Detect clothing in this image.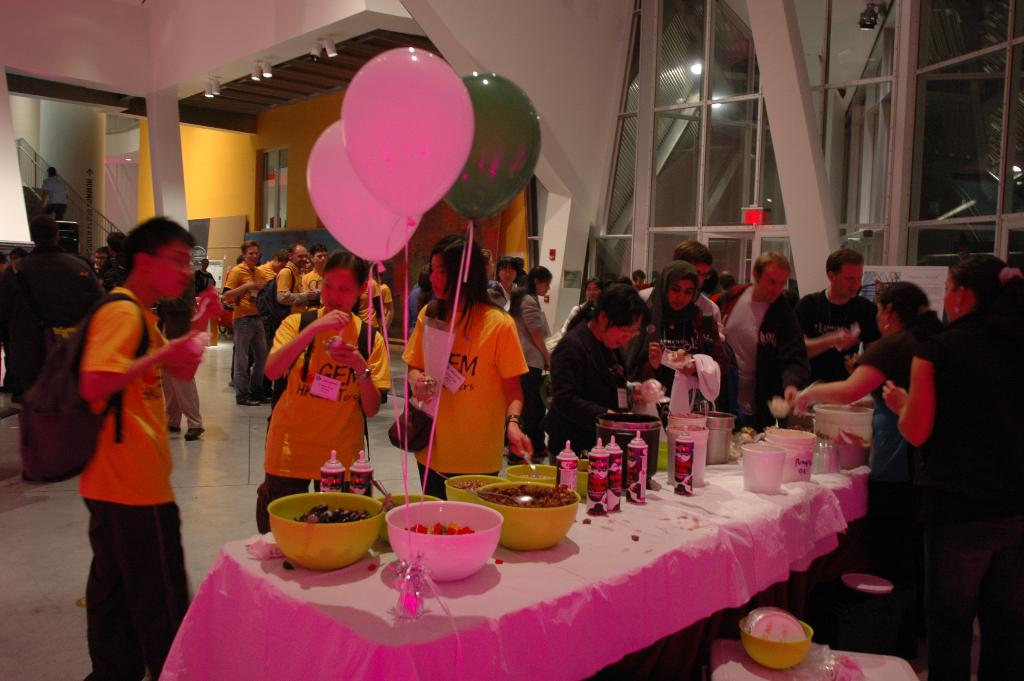
Detection: (74, 286, 175, 502).
